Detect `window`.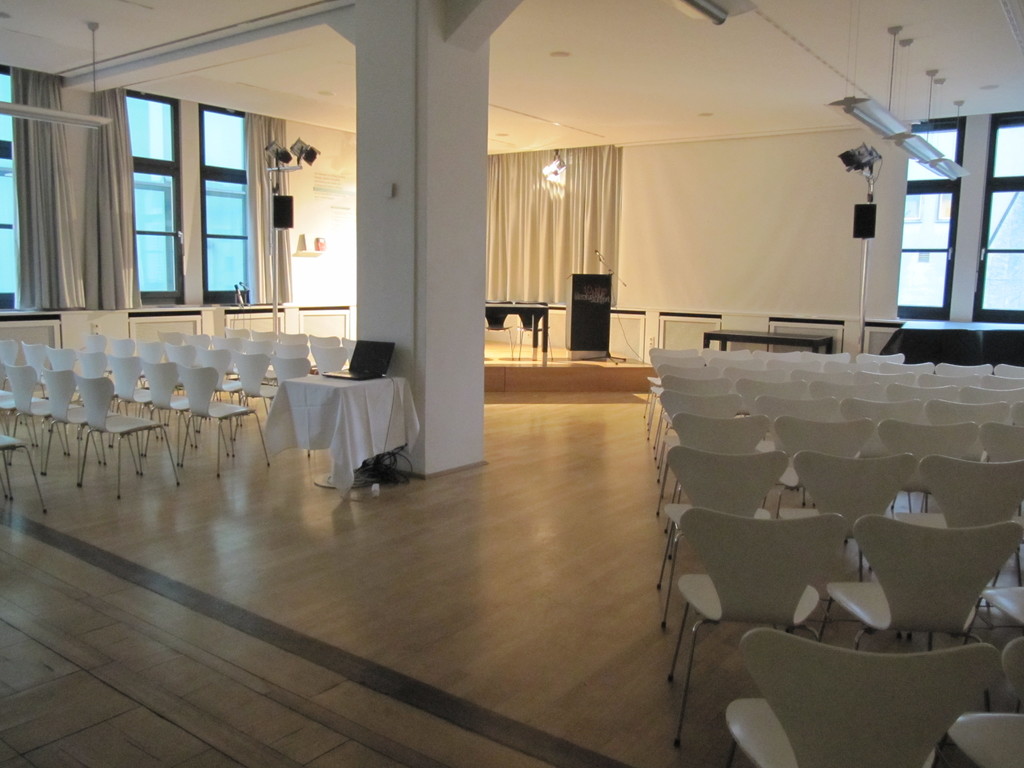
Detected at bbox=(908, 126, 950, 318).
